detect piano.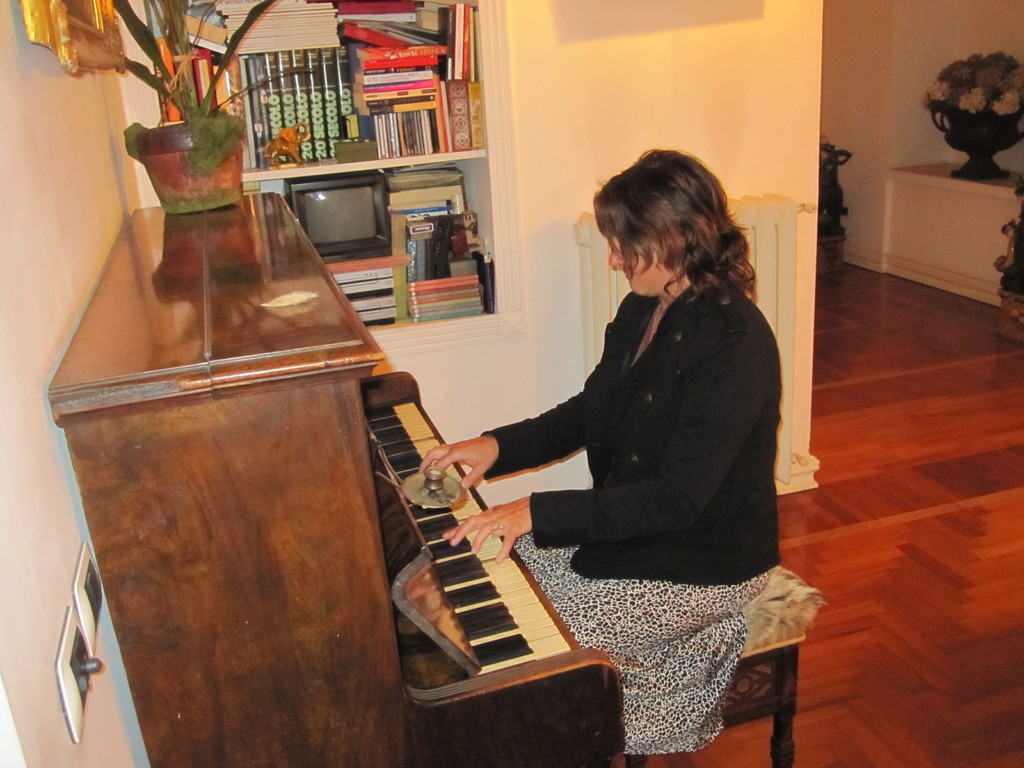
Detected at bbox(50, 182, 629, 755).
